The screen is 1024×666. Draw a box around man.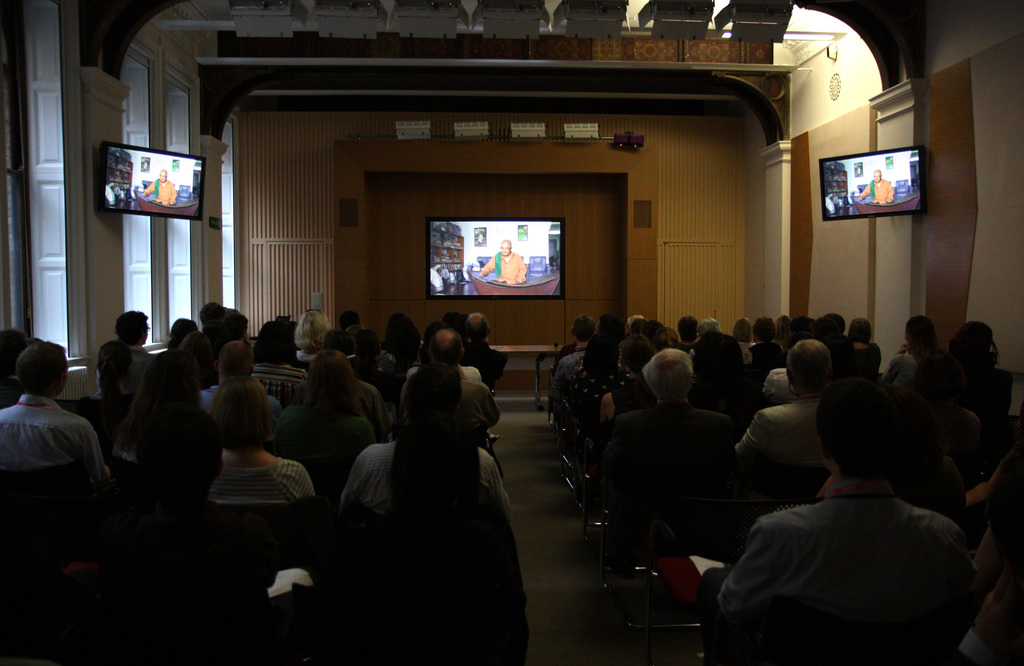
detection(139, 168, 177, 205).
